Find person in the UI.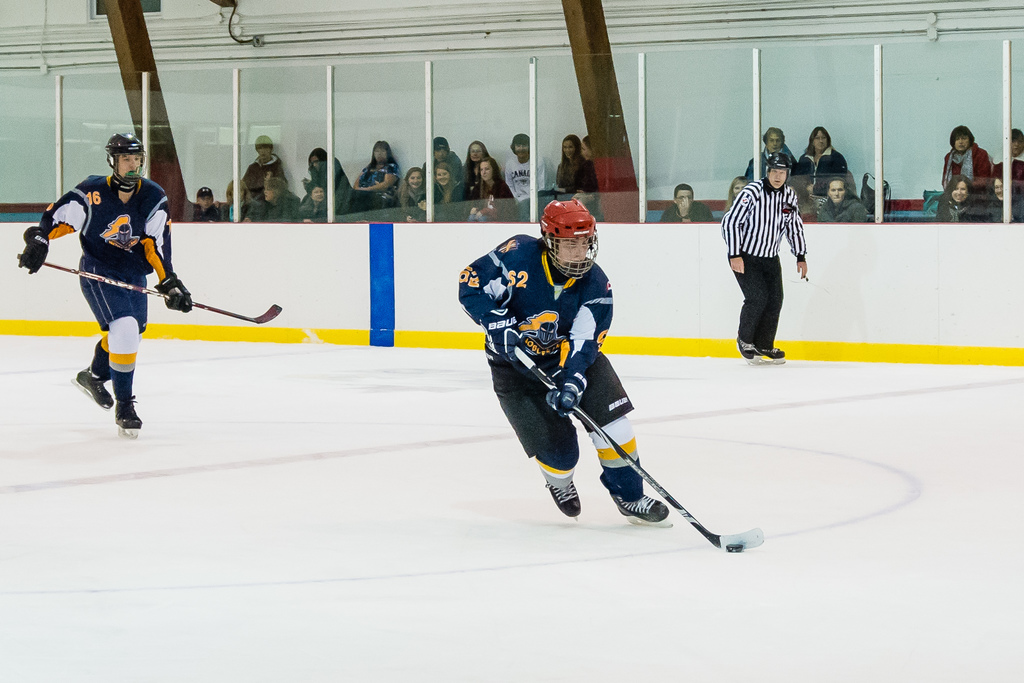
UI element at crop(947, 125, 993, 189).
